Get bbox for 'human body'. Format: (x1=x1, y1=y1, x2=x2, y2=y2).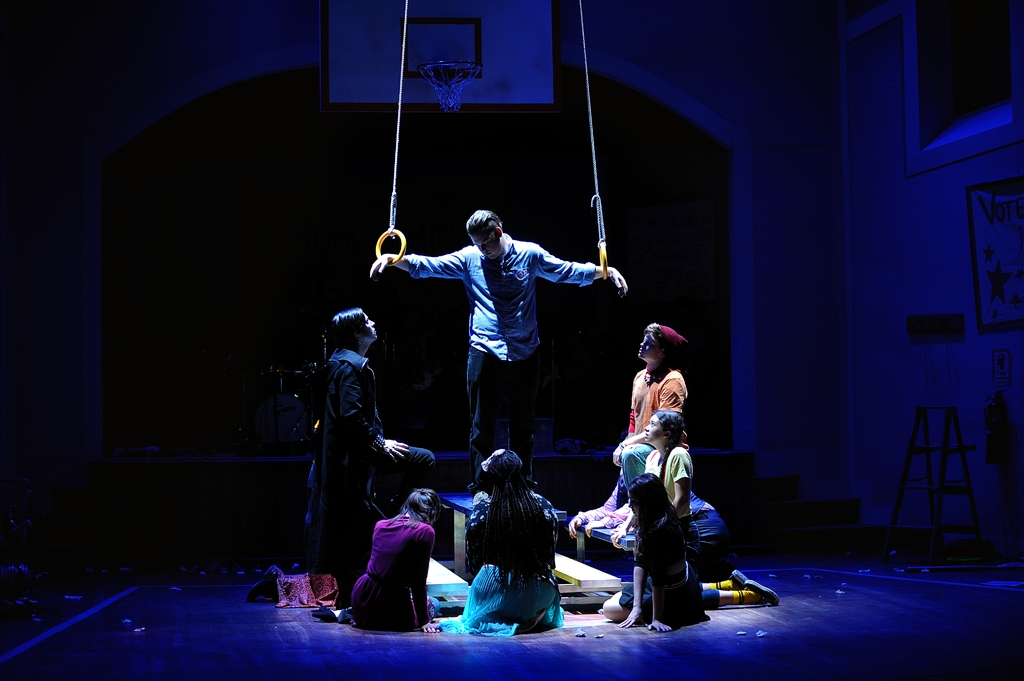
(x1=319, y1=303, x2=451, y2=492).
